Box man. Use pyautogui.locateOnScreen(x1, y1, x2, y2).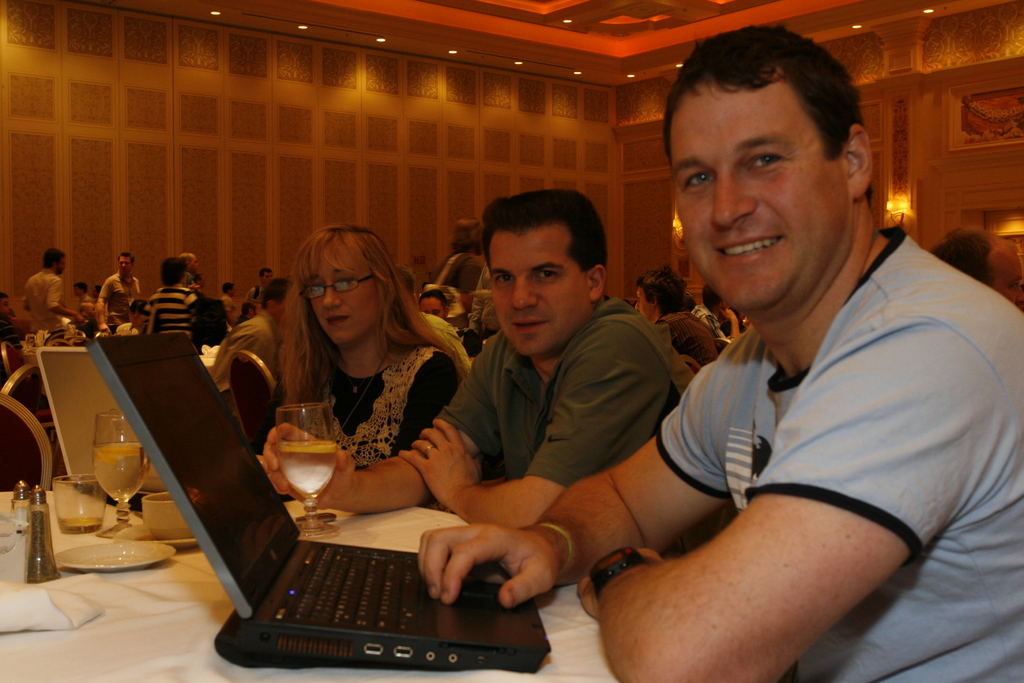
pyautogui.locateOnScreen(189, 283, 227, 347).
